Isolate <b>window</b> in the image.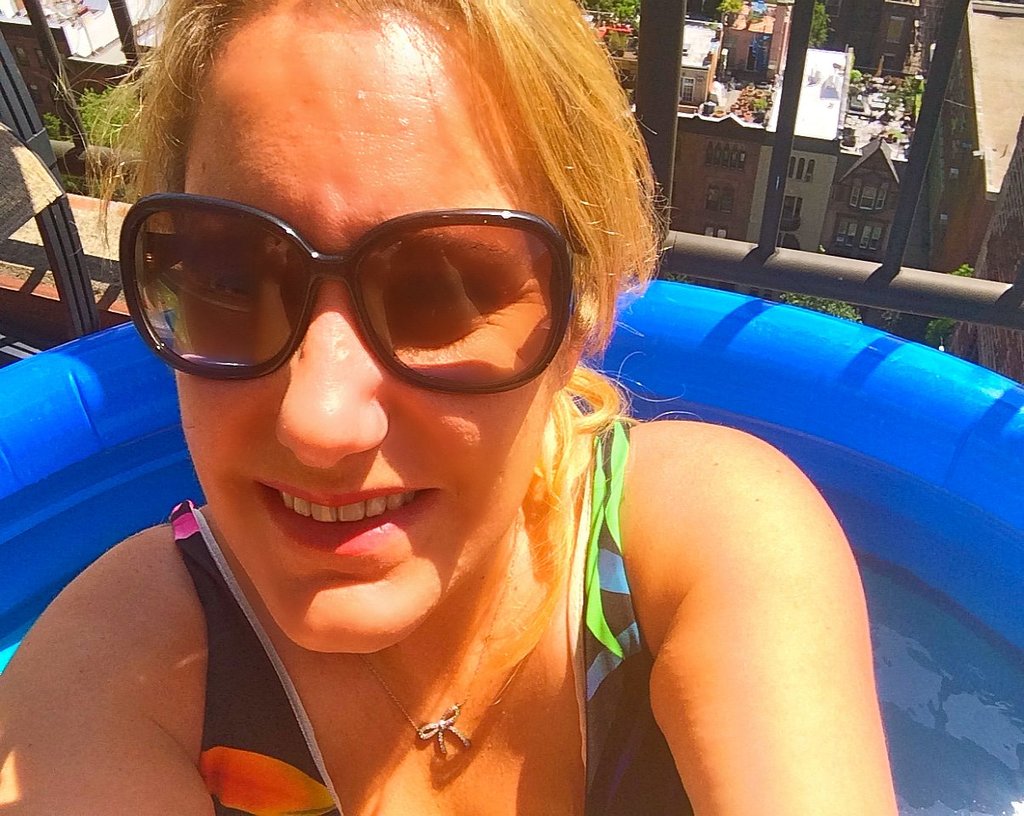
Isolated region: x1=29 y1=87 x2=40 y2=103.
